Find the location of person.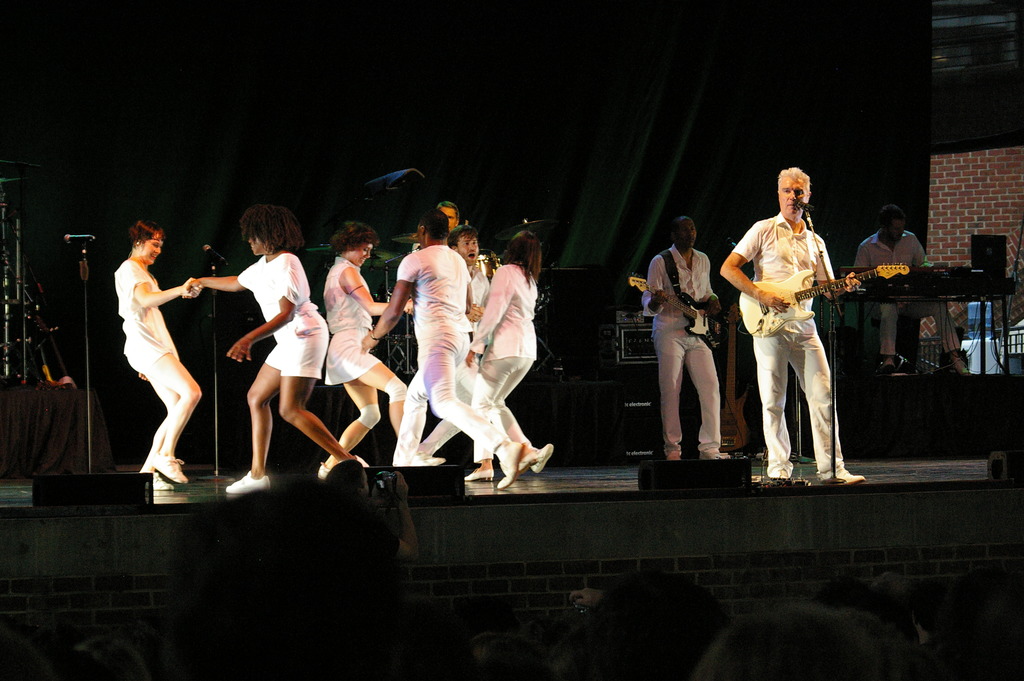
Location: 813/571/913/678.
